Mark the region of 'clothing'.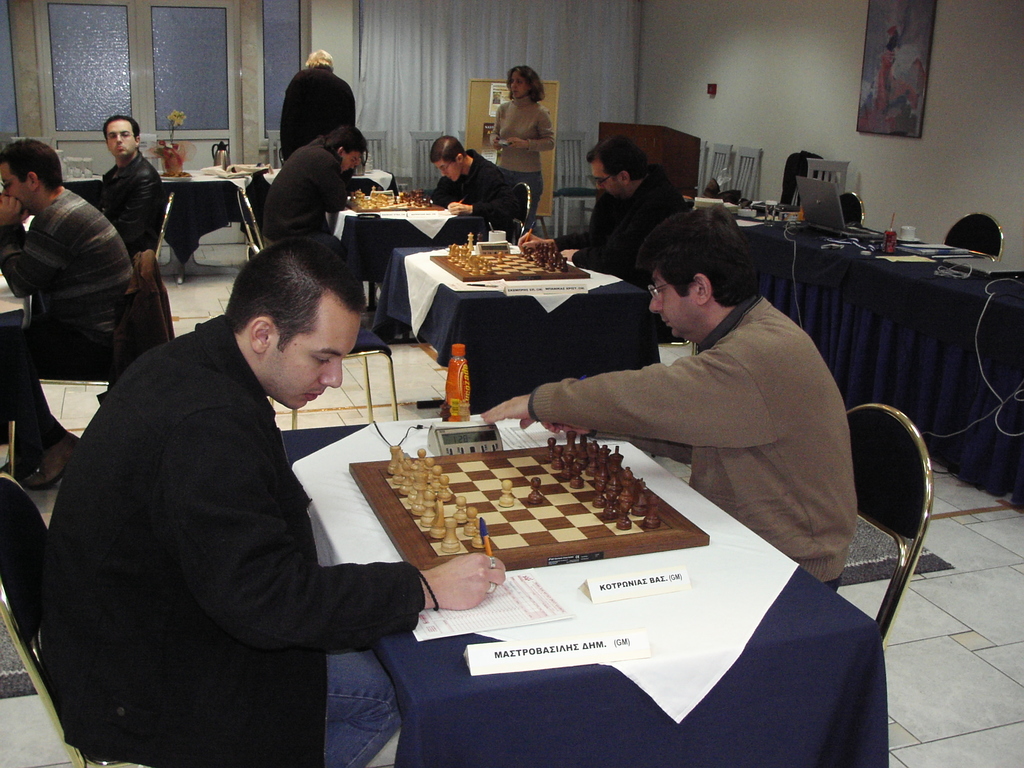
Region: Rect(483, 106, 538, 189).
